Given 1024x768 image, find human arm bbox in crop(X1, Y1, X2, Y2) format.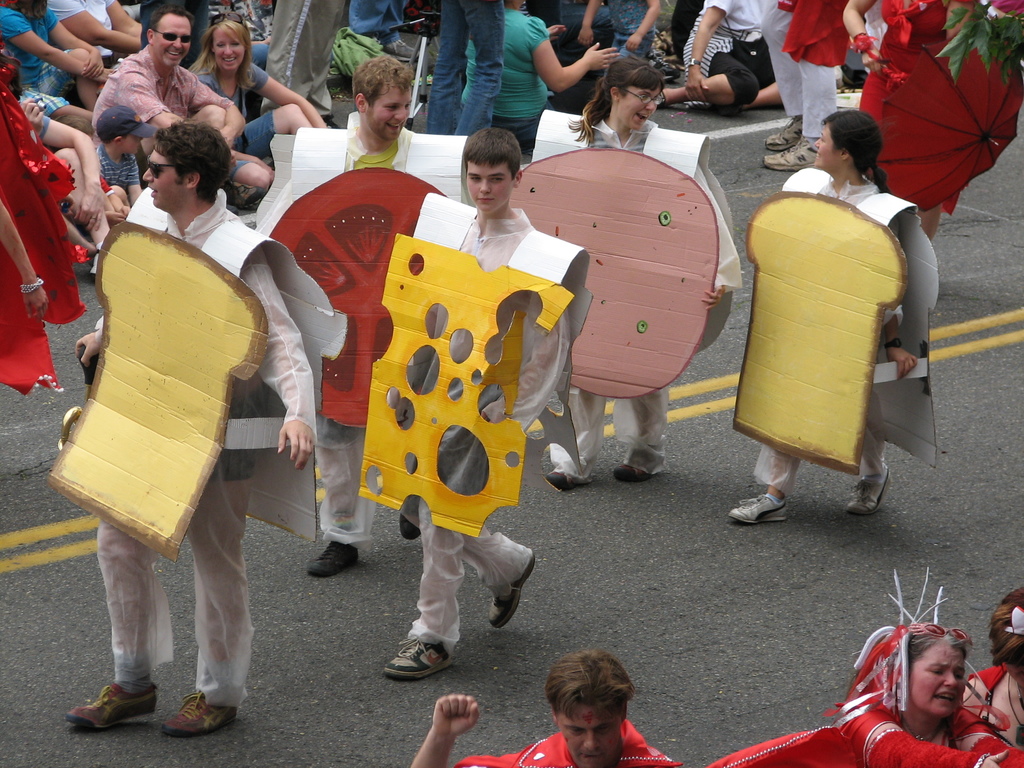
crop(527, 15, 621, 94).
